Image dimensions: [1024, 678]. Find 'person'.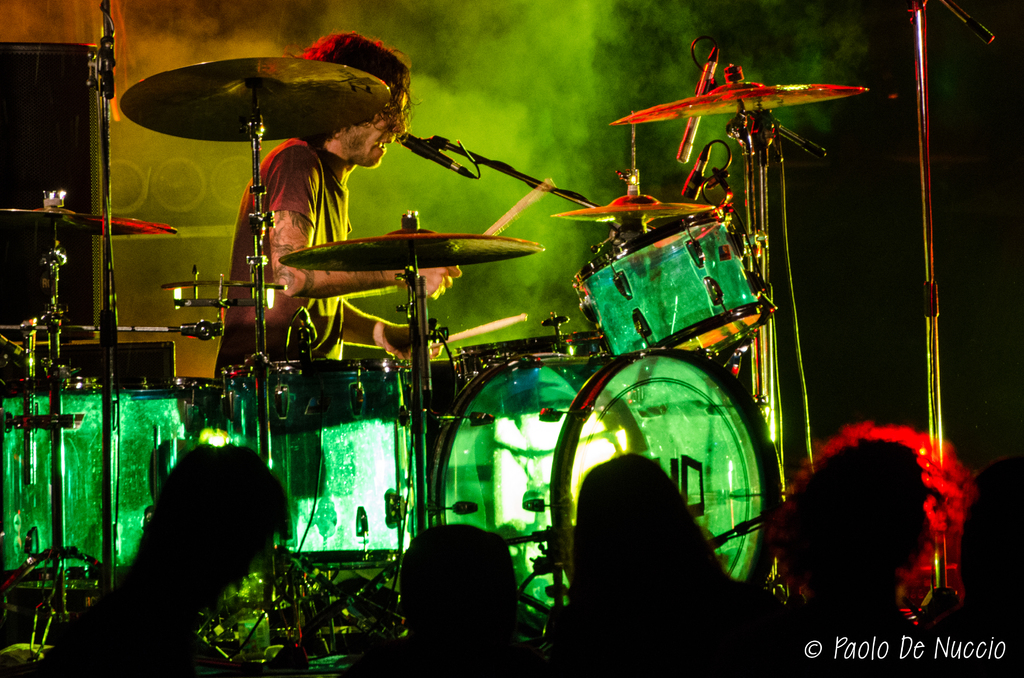
[x1=534, y1=444, x2=790, y2=676].
